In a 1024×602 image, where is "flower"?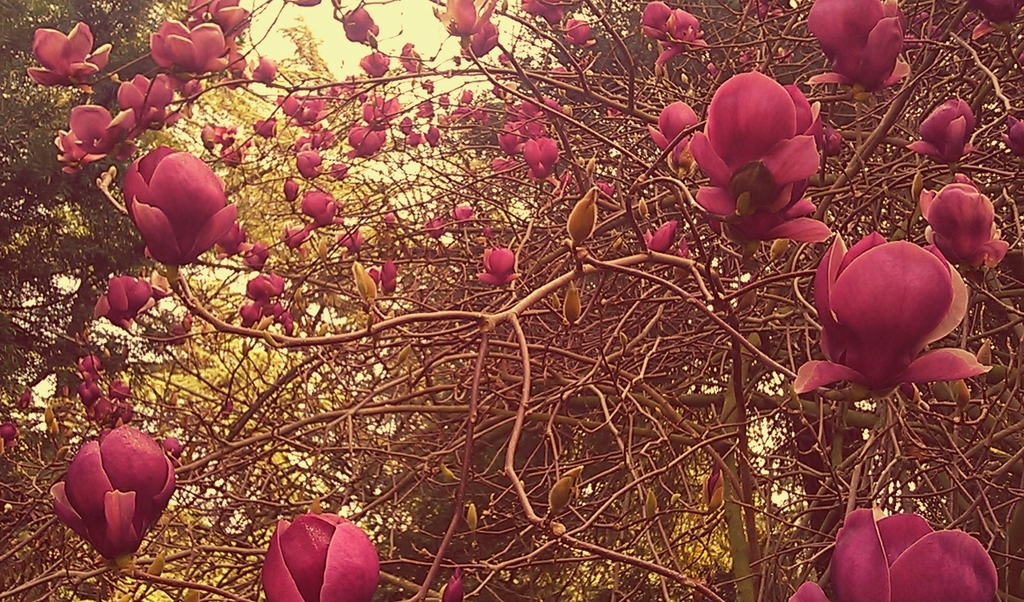
left=346, top=122, right=390, bottom=163.
